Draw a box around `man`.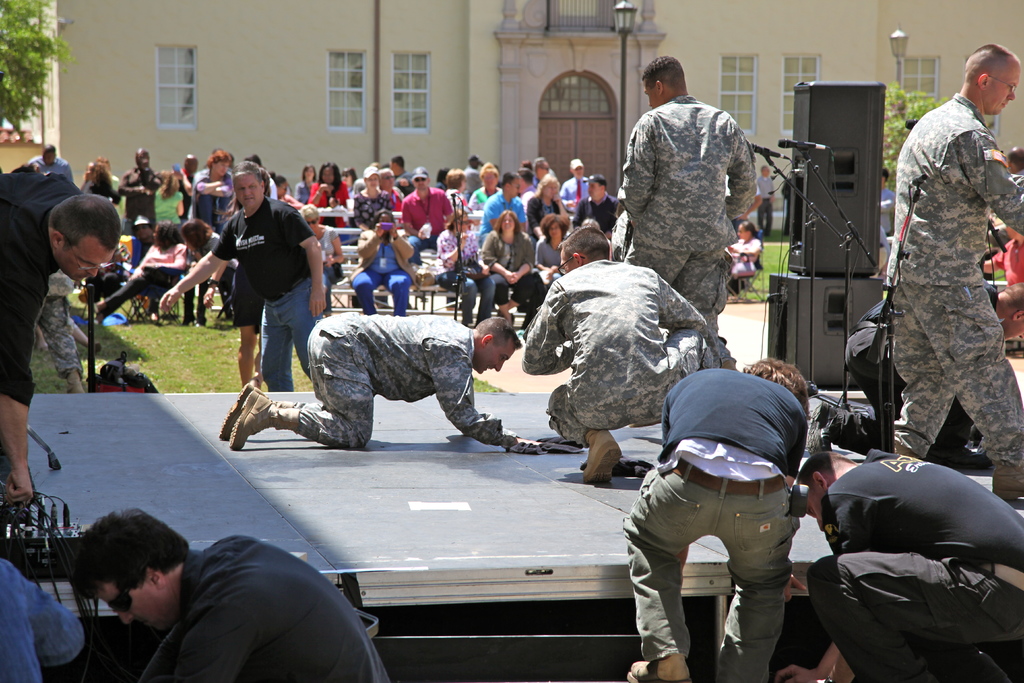
bbox=(528, 157, 550, 184).
